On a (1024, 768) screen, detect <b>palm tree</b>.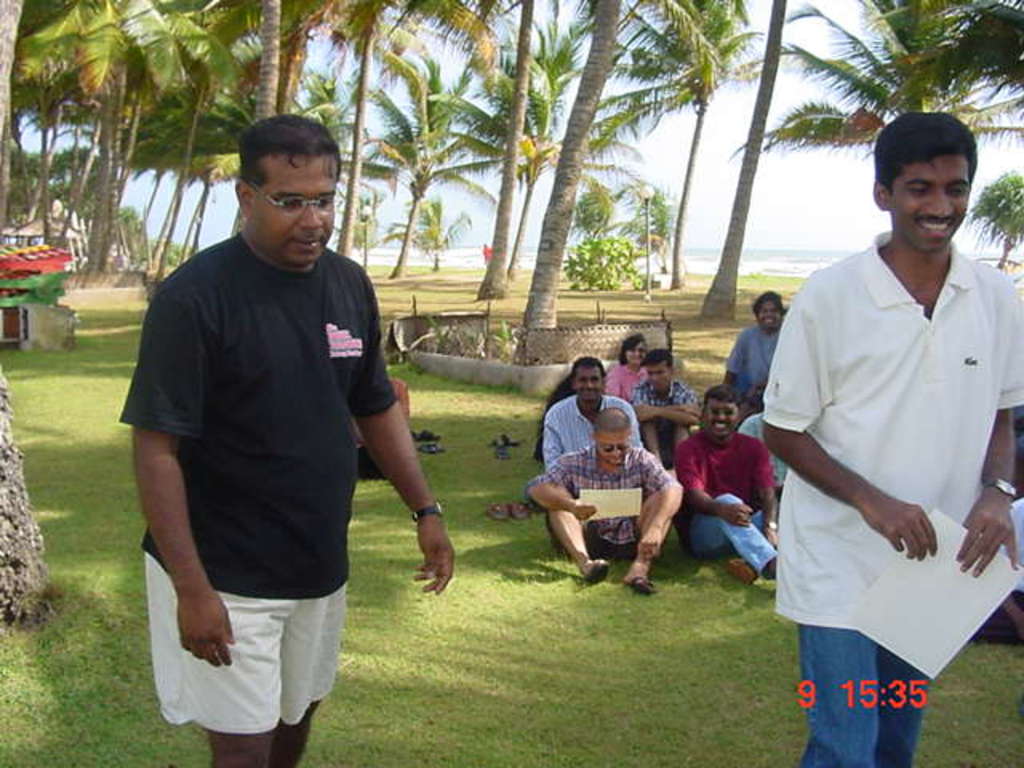
(left=786, top=8, right=1022, bottom=216).
